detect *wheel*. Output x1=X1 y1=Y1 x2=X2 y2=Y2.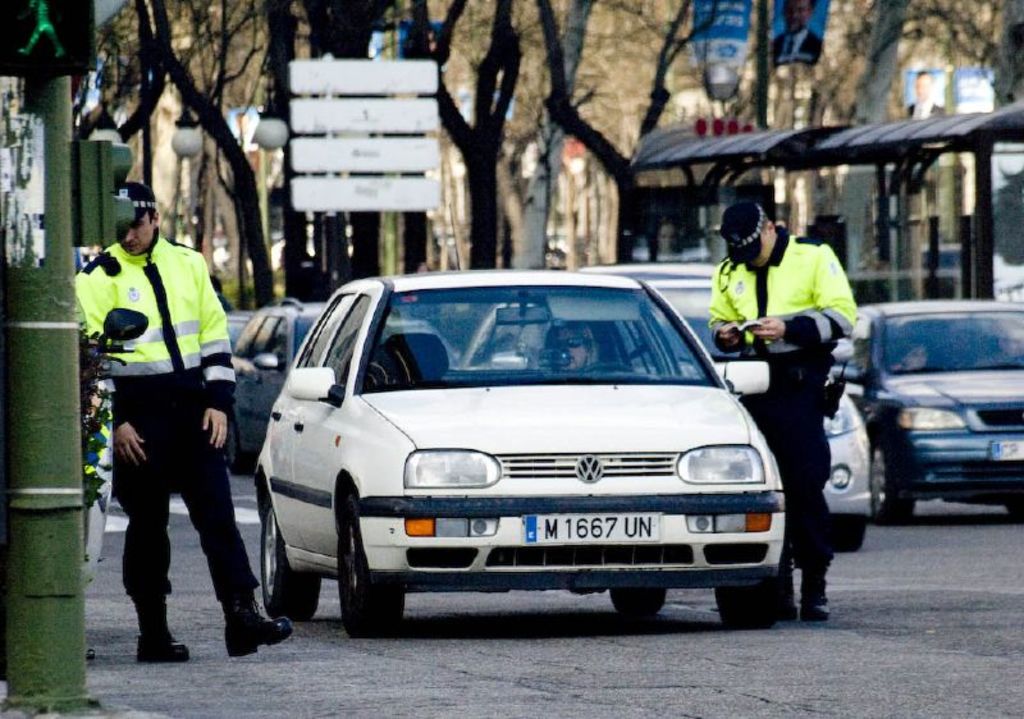
x1=214 y1=406 x2=250 y2=480.
